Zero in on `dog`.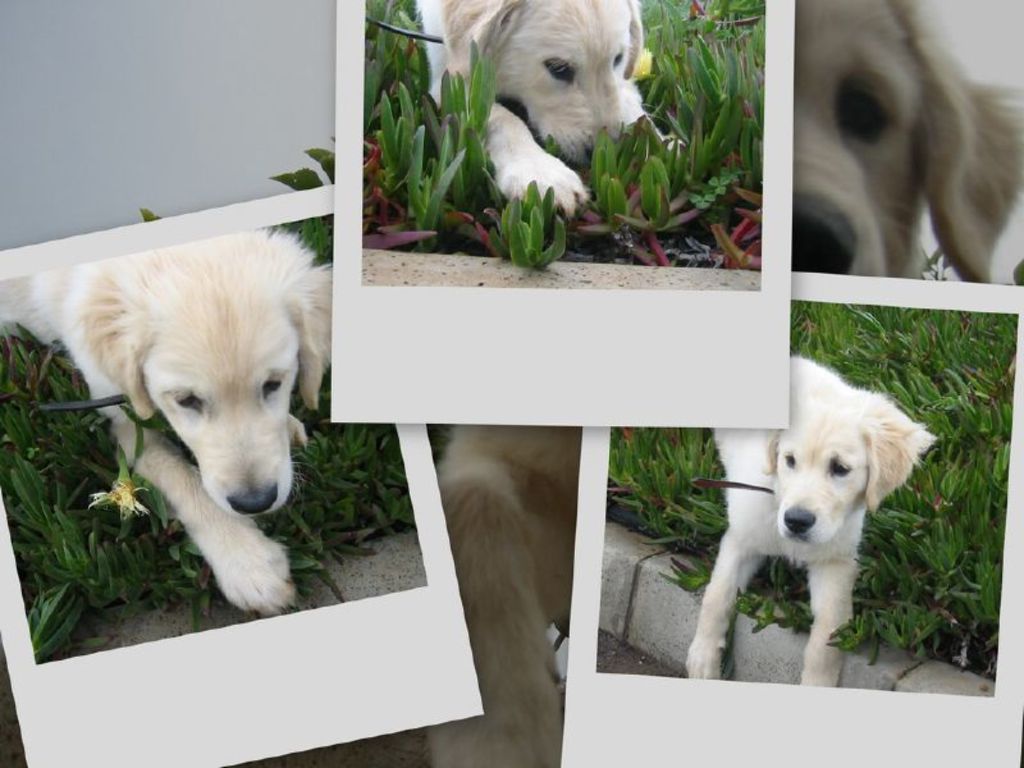
Zeroed in: 684,356,934,690.
